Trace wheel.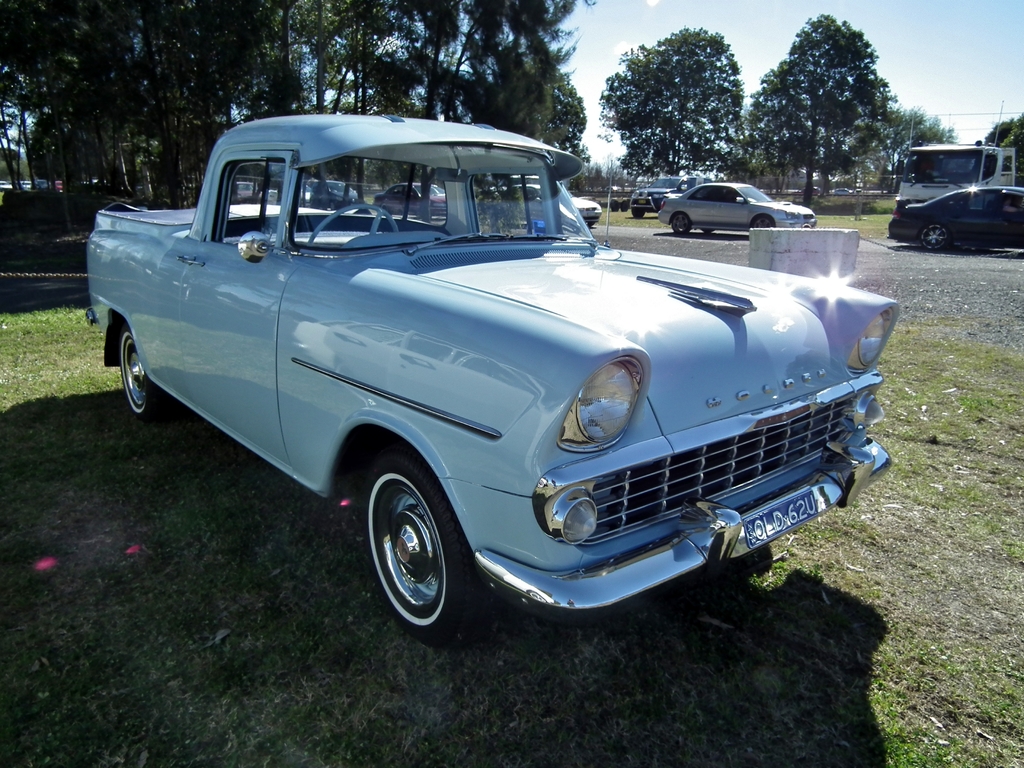
Traced to <region>116, 324, 157, 429</region>.
